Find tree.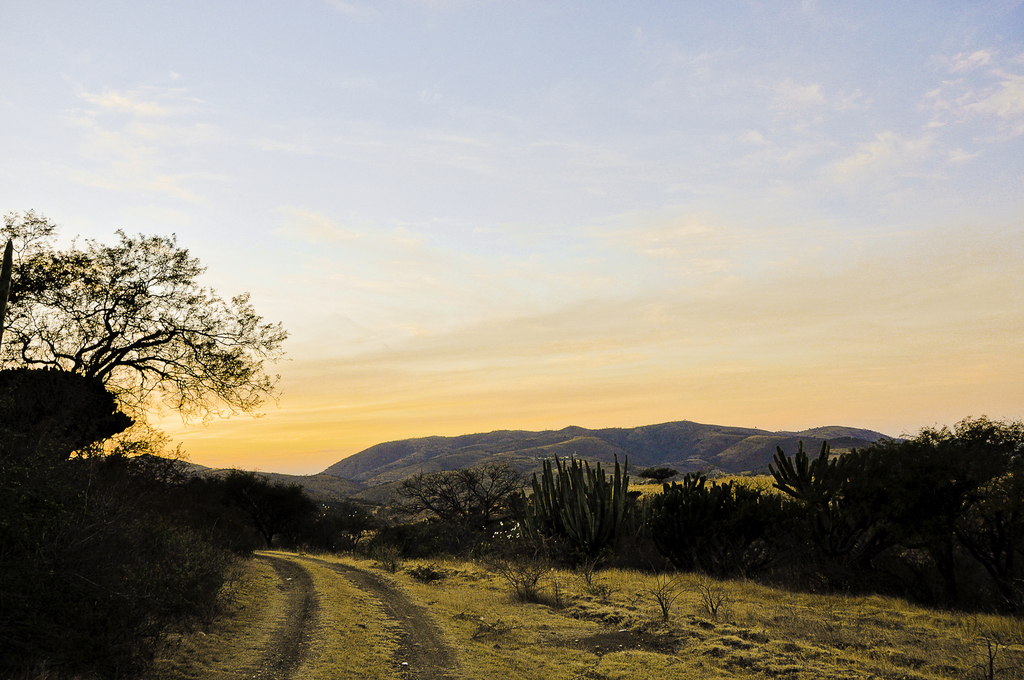
left=948, top=471, right=1023, bottom=602.
